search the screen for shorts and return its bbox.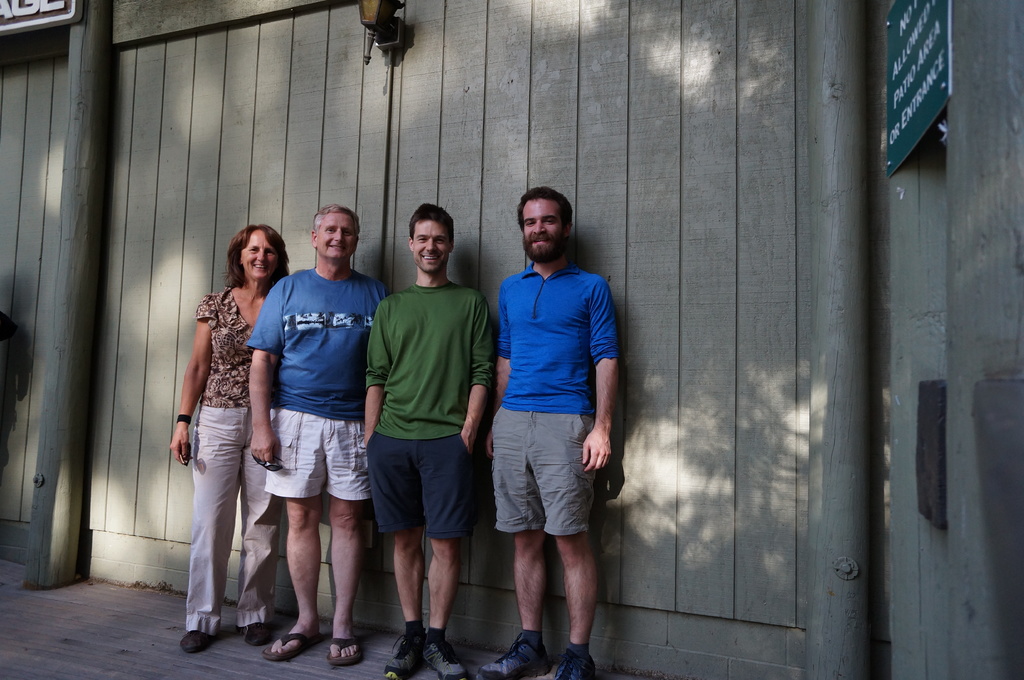
Found: 362, 439, 479, 540.
